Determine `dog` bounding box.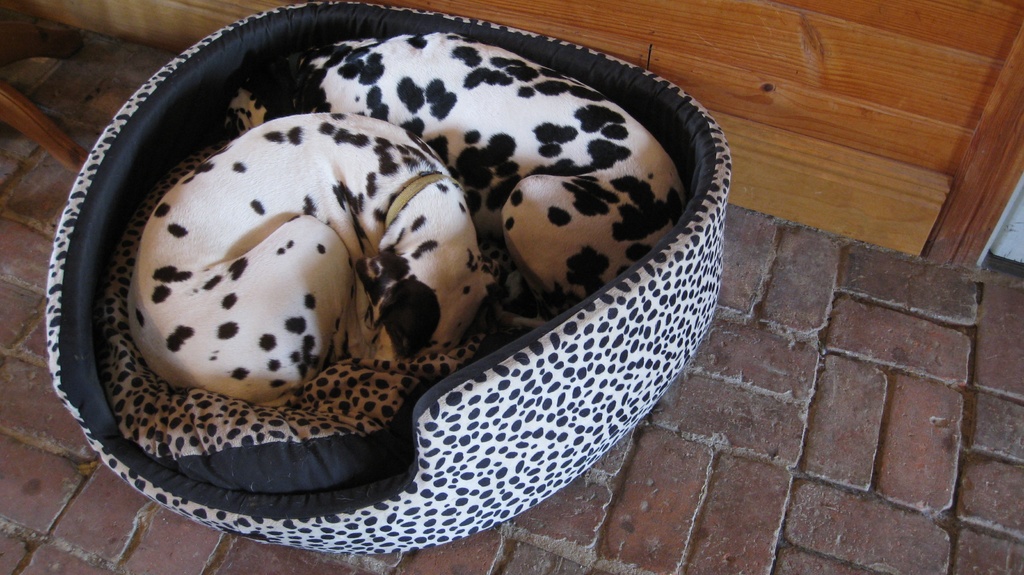
Determined: select_region(126, 111, 512, 407).
